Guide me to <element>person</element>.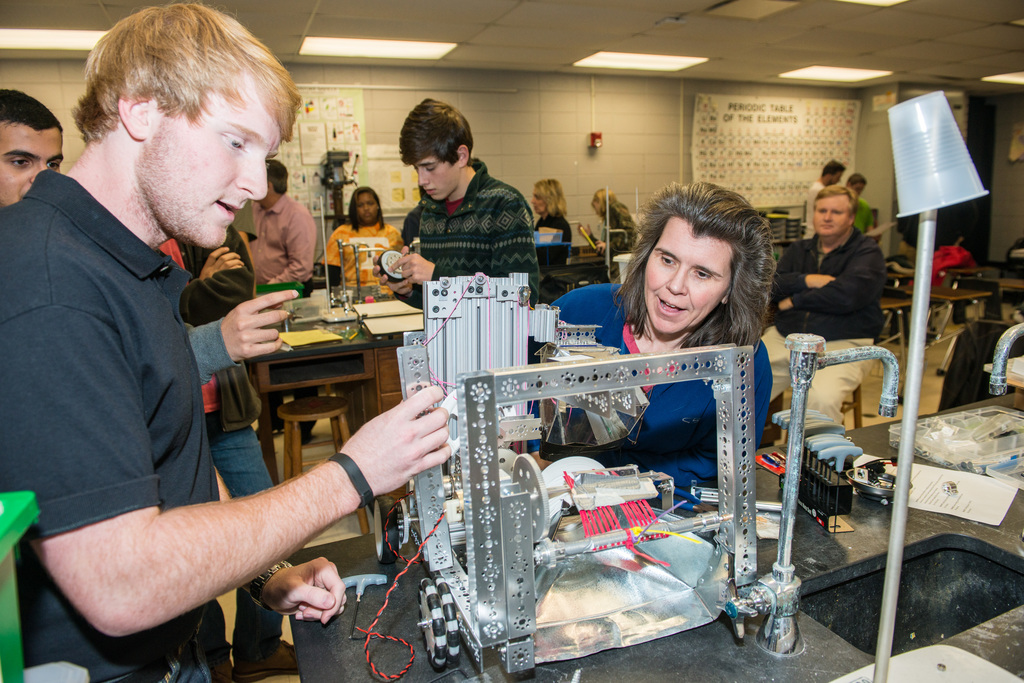
Guidance: pyautogui.locateOnScreen(758, 187, 888, 424).
